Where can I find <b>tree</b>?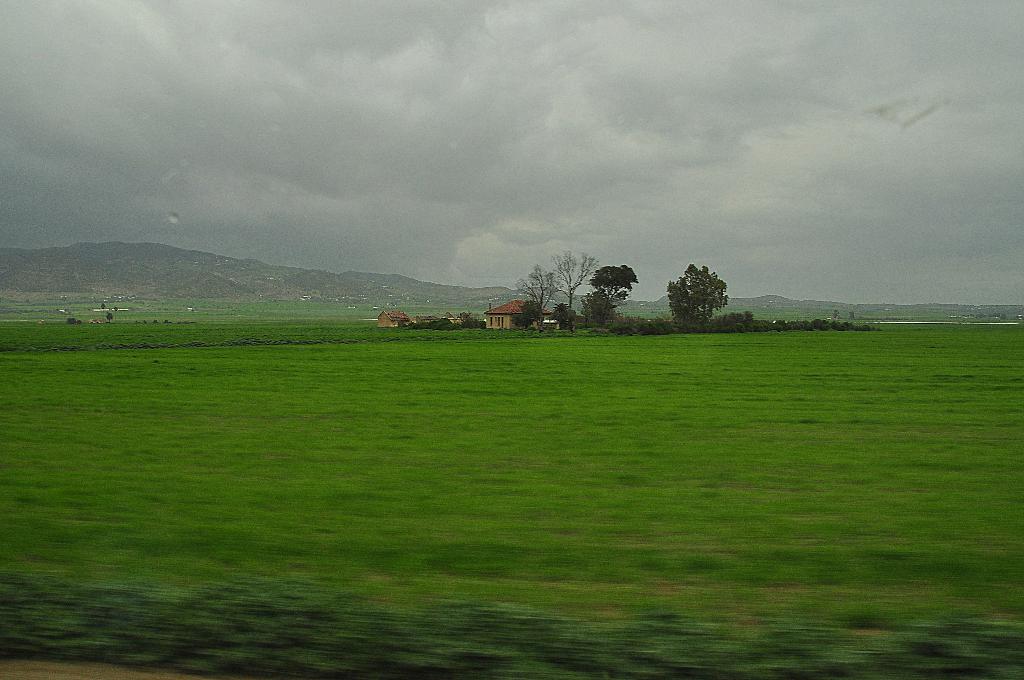
You can find it at BBox(584, 262, 638, 319).
